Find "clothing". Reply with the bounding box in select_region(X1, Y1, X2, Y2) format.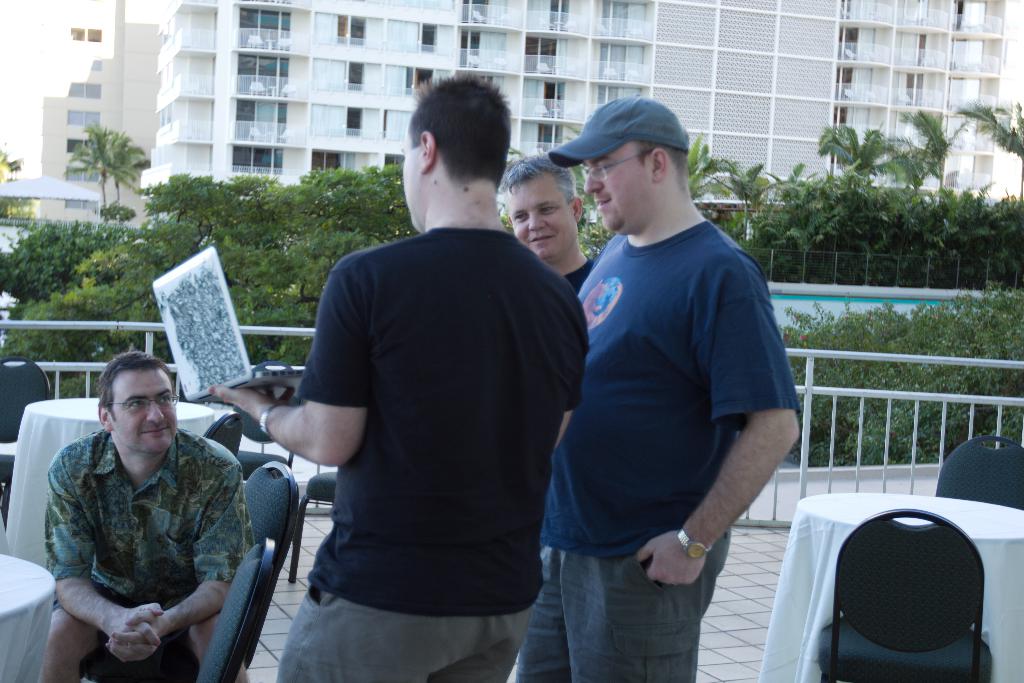
select_region(274, 220, 590, 682).
